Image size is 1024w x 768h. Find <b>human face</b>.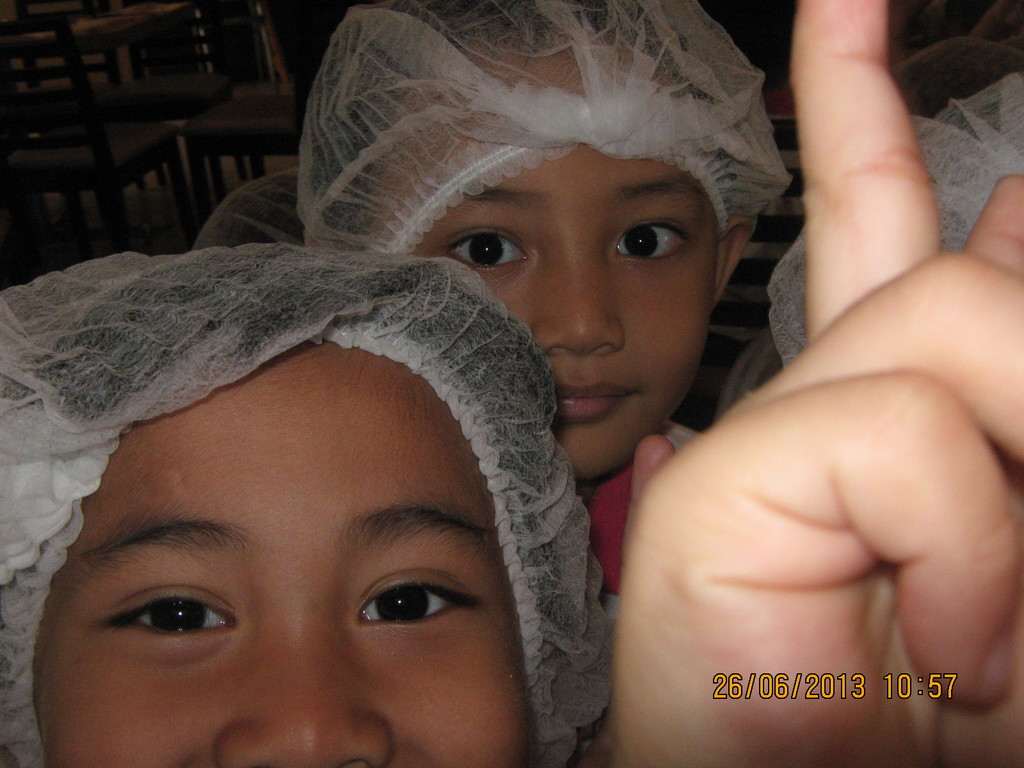
(left=413, top=139, right=727, bottom=479).
